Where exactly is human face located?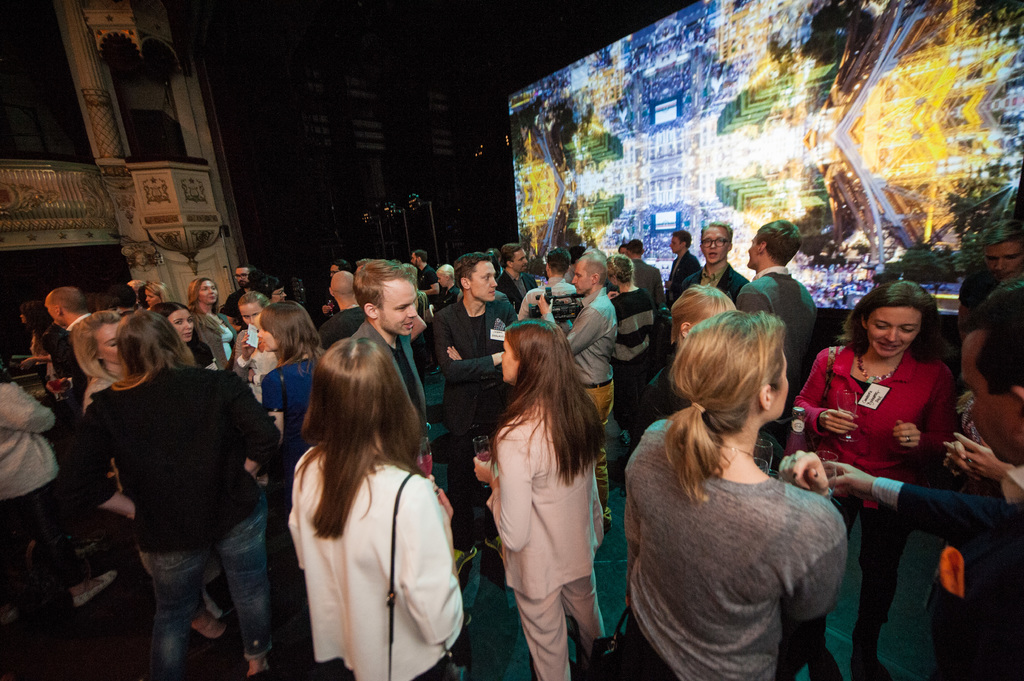
Its bounding box is 234 269 244 287.
